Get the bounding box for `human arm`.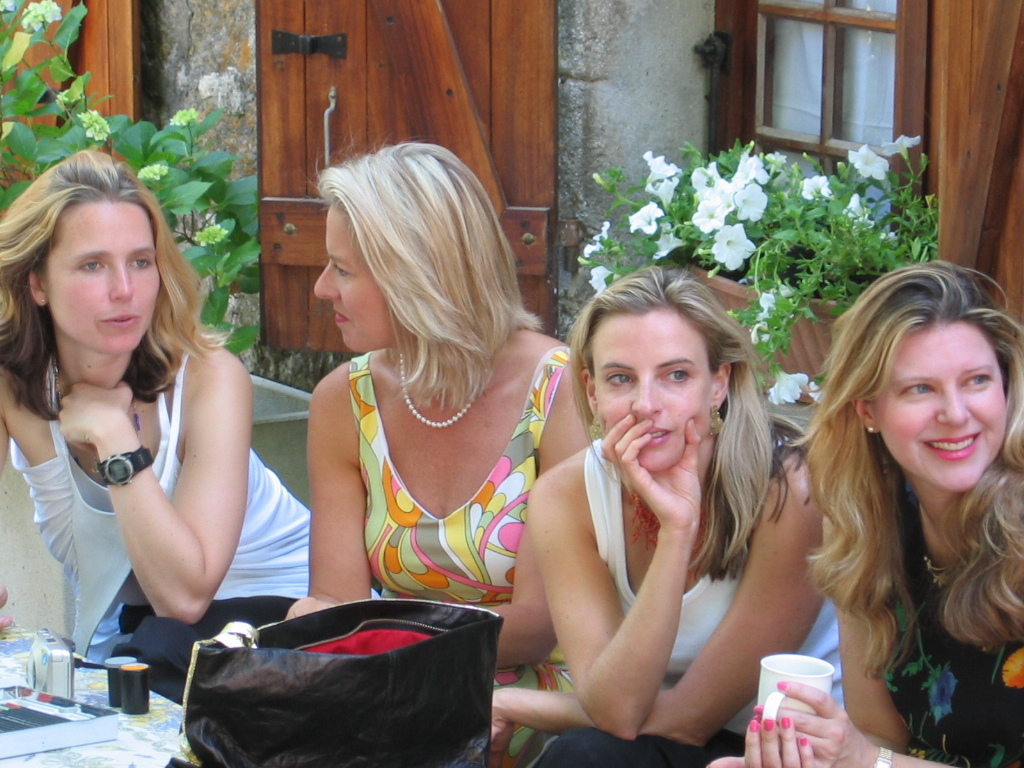
bbox=[477, 438, 843, 767].
